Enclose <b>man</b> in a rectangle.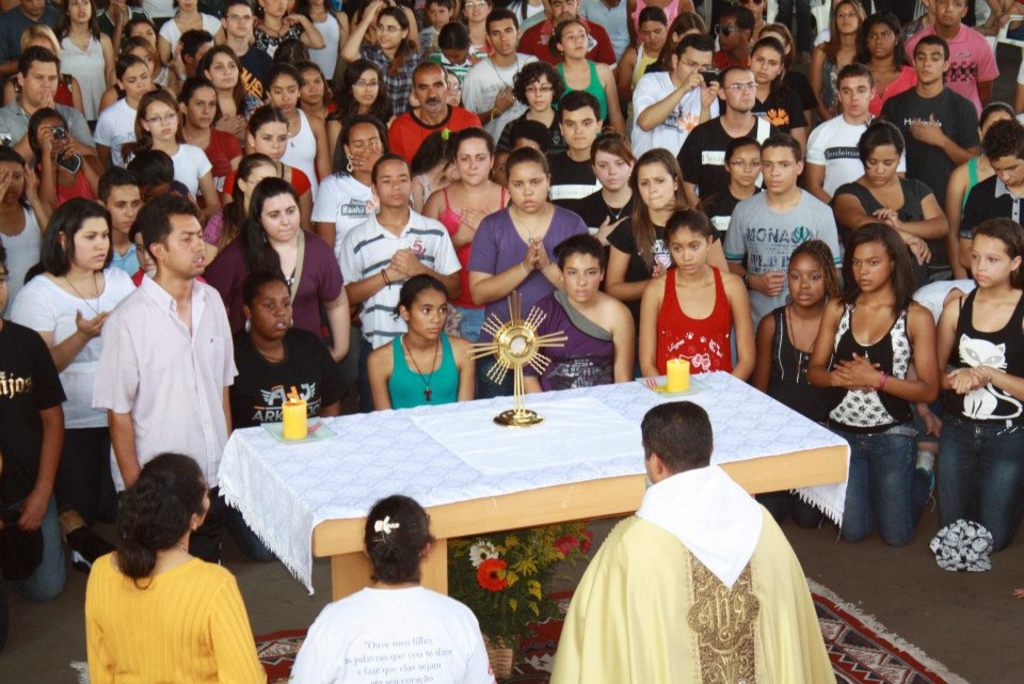
locate(880, 35, 981, 196).
